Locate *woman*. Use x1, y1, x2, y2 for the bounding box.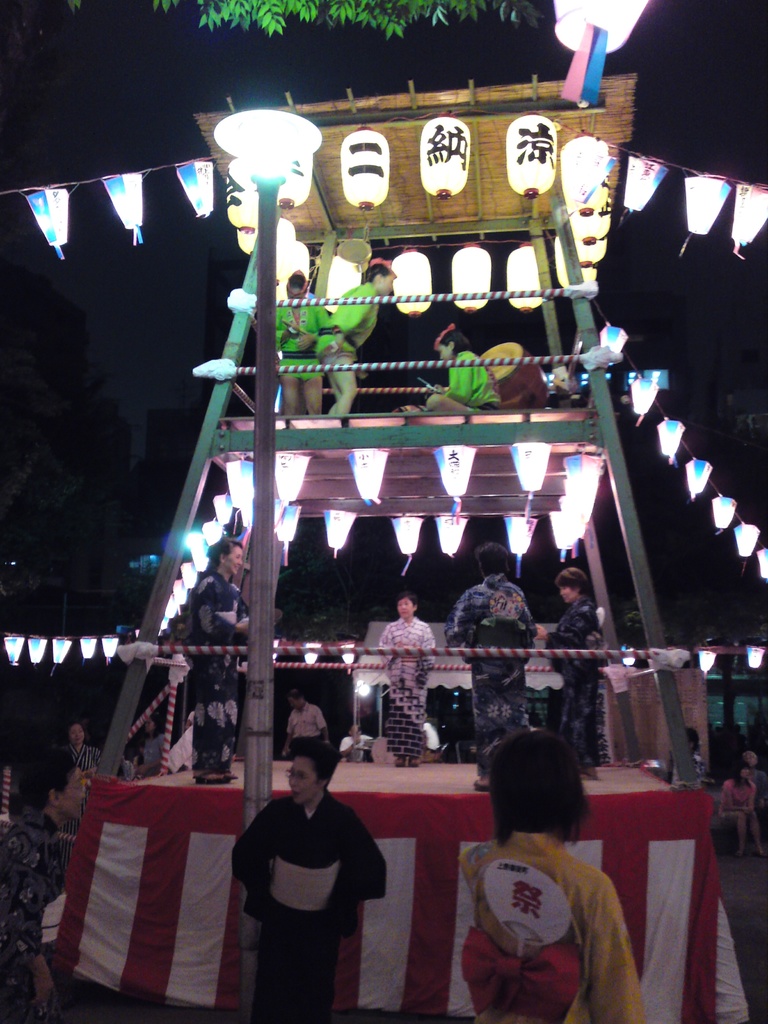
440, 733, 652, 1020.
